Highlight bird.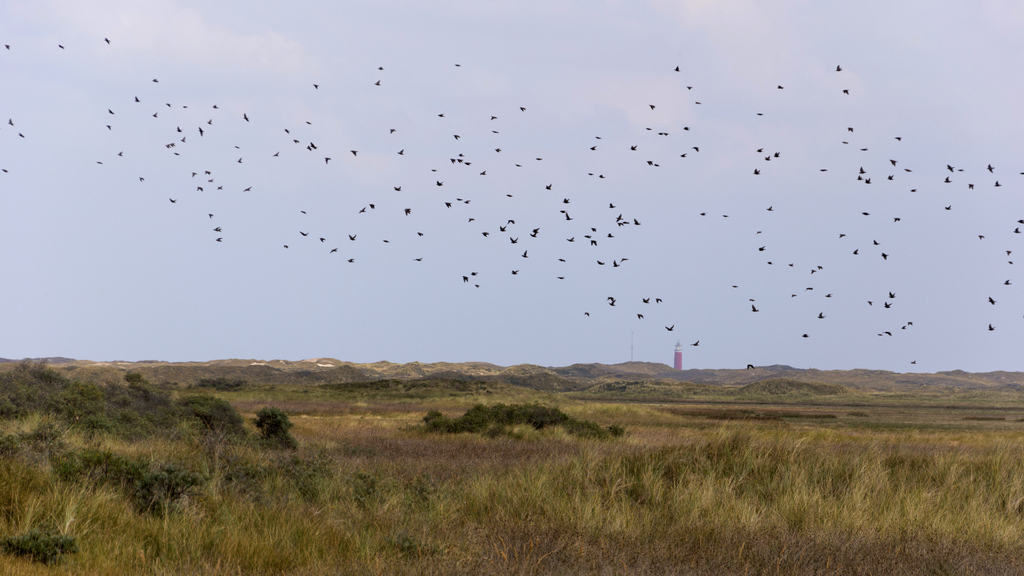
Highlighted region: bbox(56, 42, 61, 51).
